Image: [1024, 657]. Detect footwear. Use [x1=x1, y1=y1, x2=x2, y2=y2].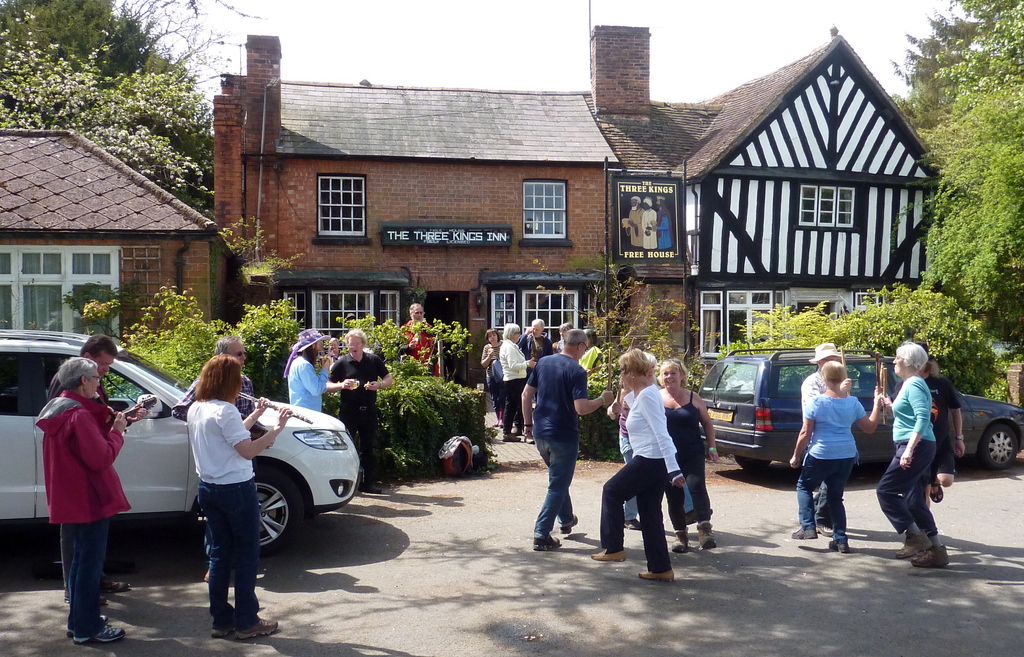
[x1=504, y1=434, x2=518, y2=442].
